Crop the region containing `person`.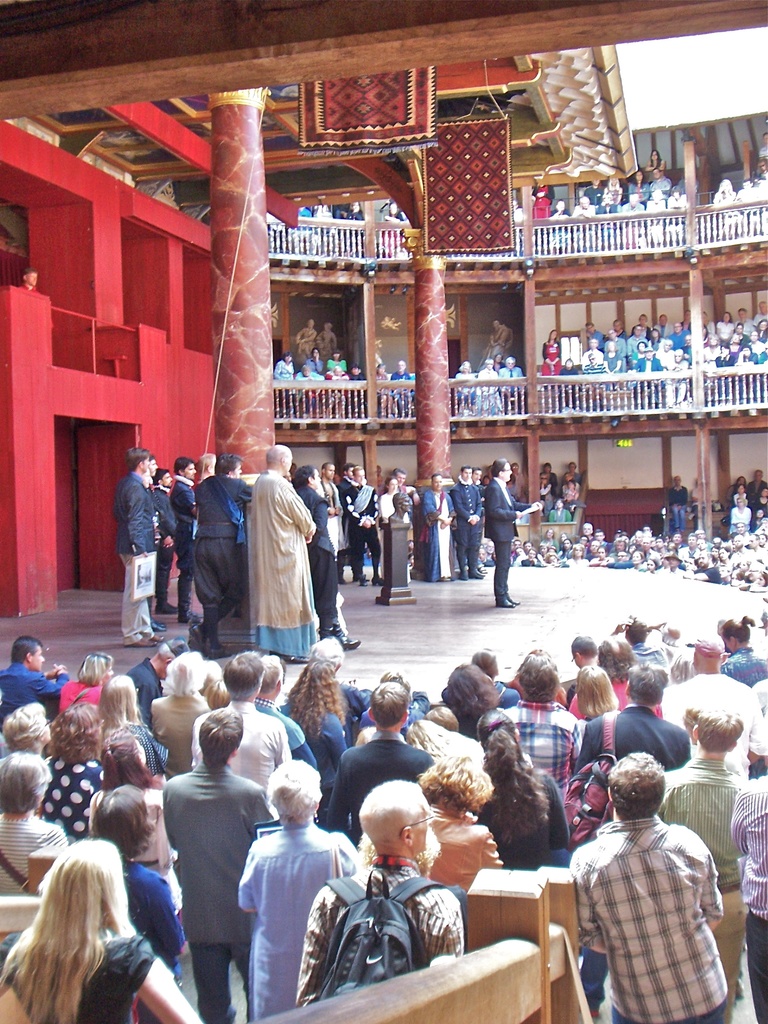
Crop region: 543, 461, 594, 523.
